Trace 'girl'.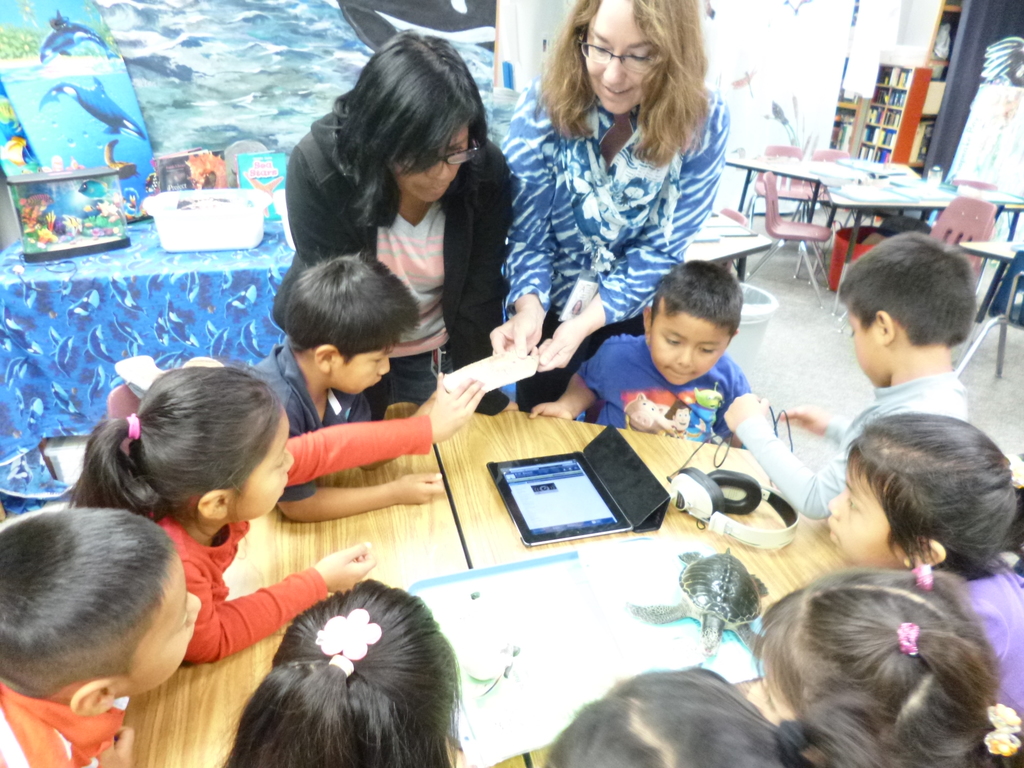
Traced to <bbox>747, 563, 1023, 767</bbox>.
